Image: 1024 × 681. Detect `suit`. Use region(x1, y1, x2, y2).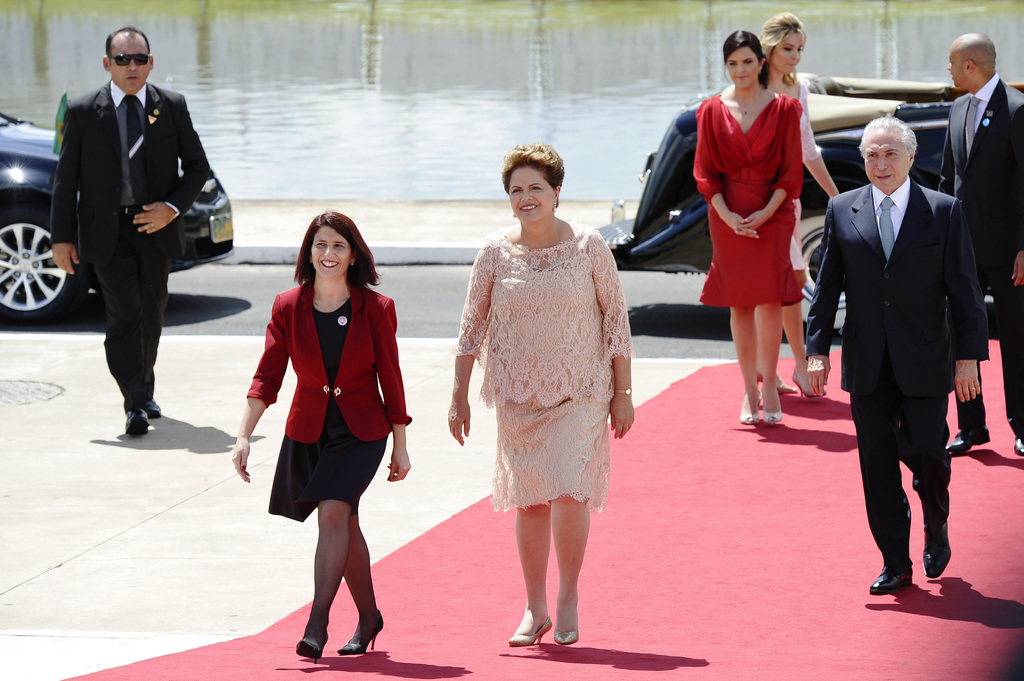
region(804, 177, 995, 575).
